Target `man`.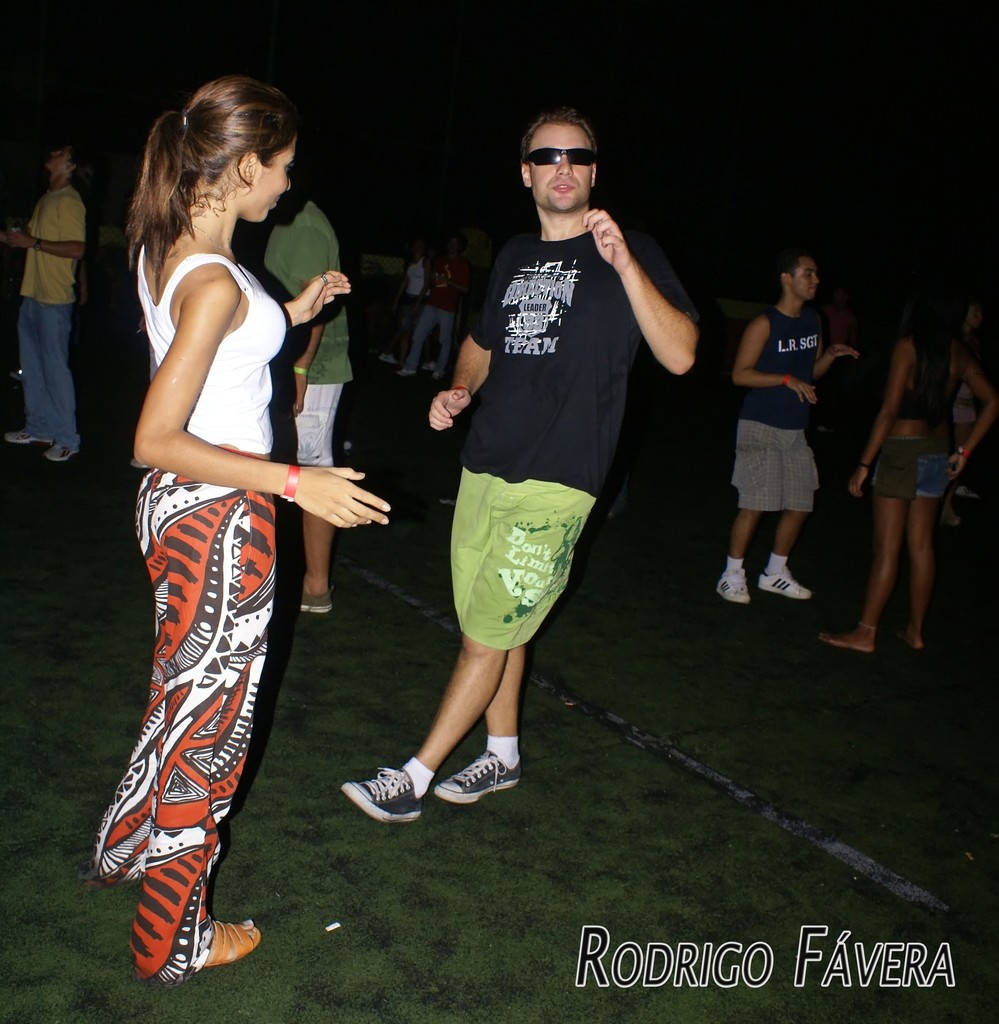
Target region: x1=398 y1=131 x2=688 y2=804.
